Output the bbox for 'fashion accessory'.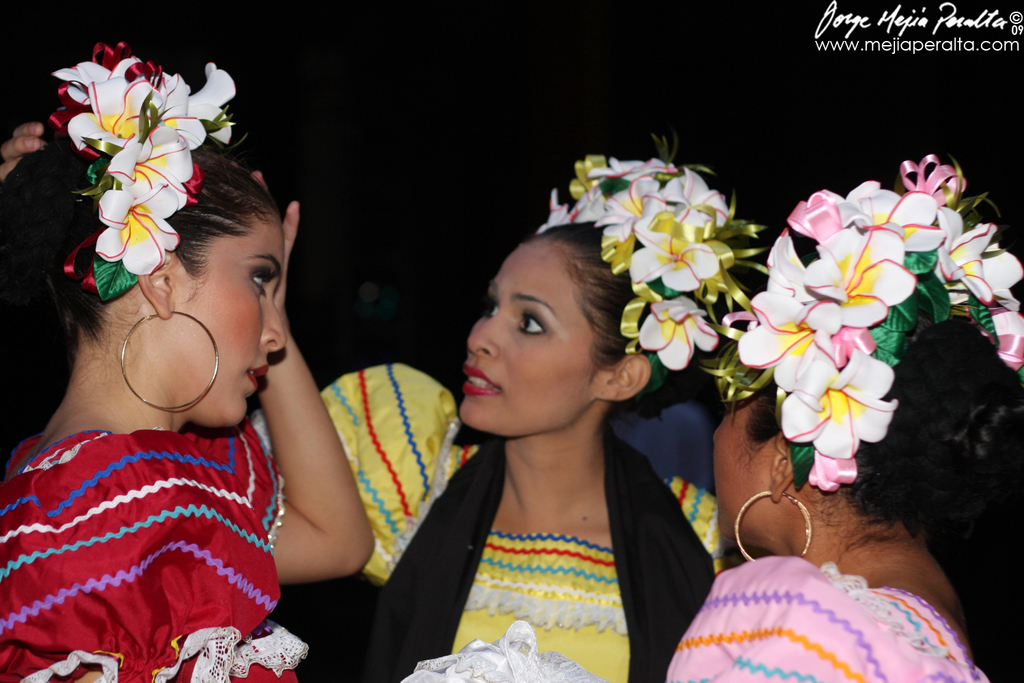
(x1=689, y1=150, x2=1023, y2=492).
